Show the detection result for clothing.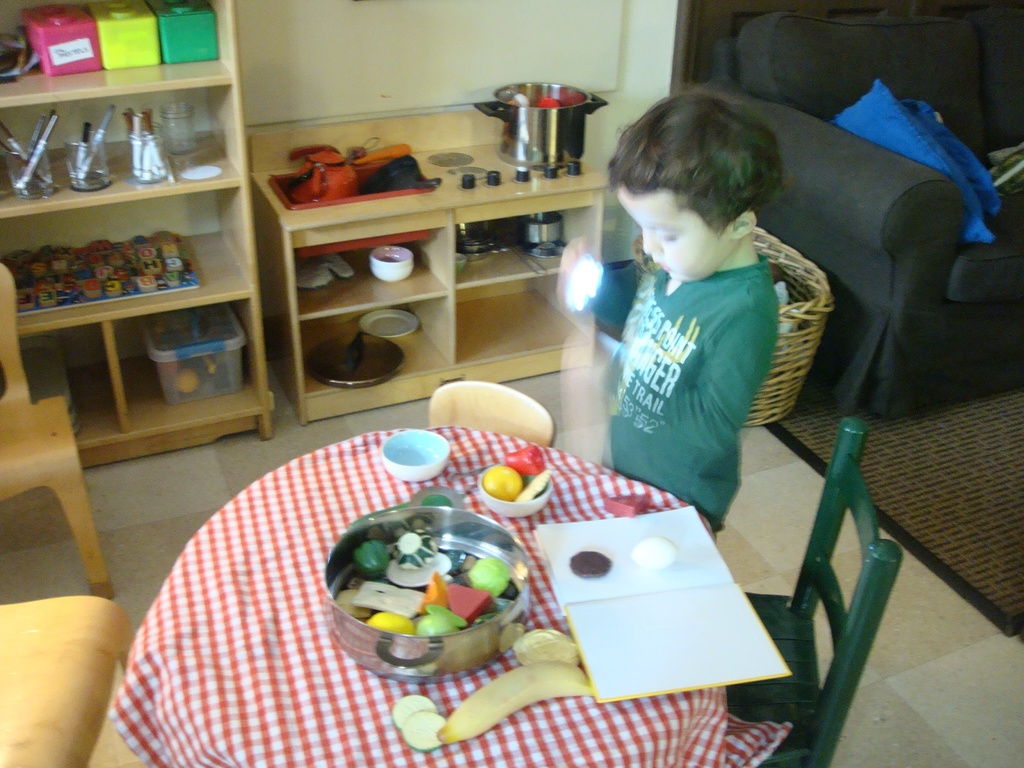
detection(600, 196, 804, 510).
